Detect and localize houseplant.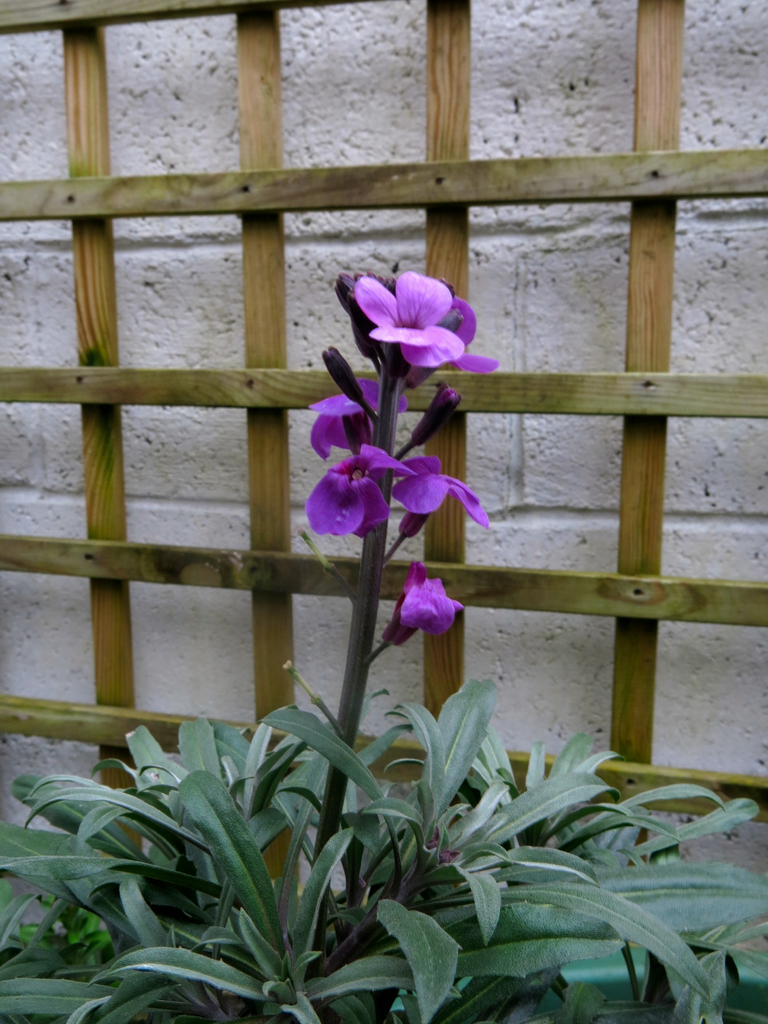
Localized at select_region(0, 259, 767, 1023).
